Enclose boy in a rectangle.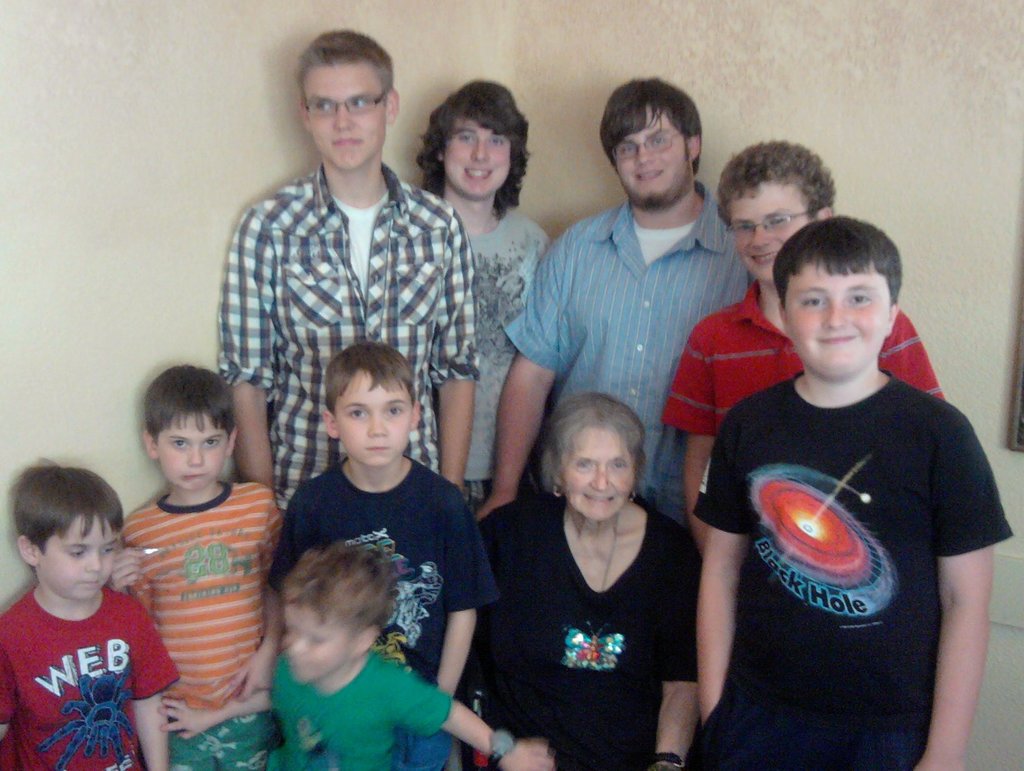
box(659, 137, 947, 559).
